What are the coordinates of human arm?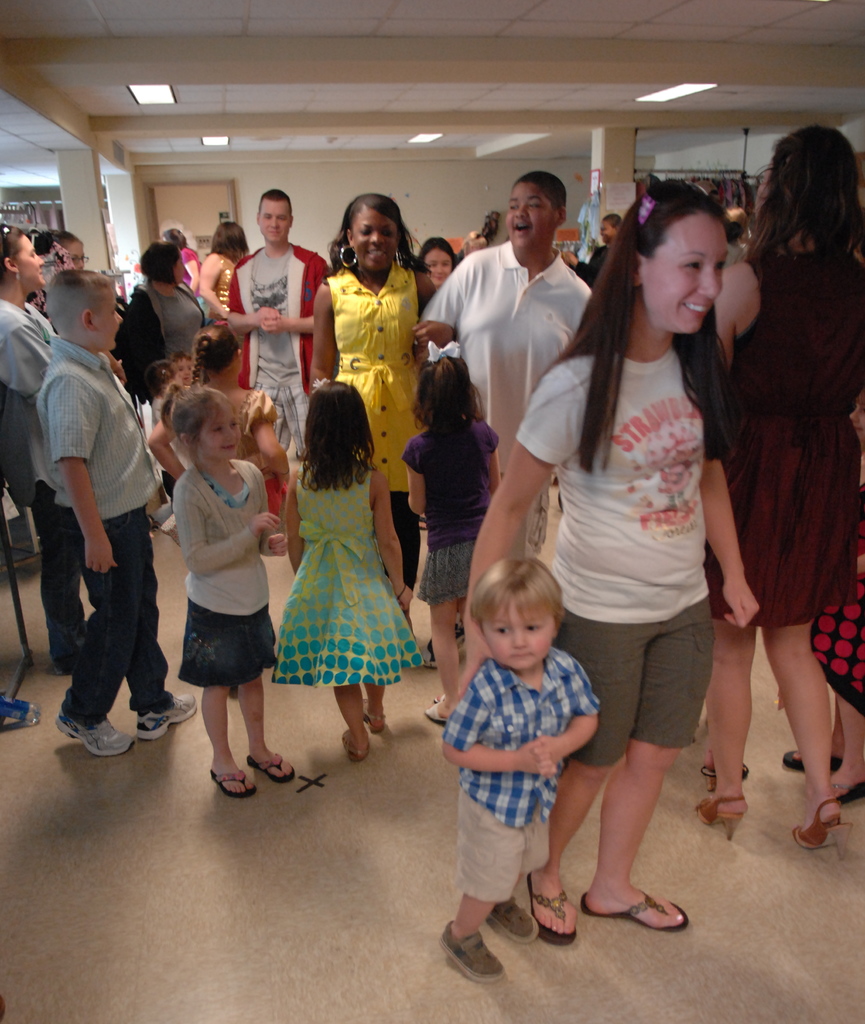
441/675/564/783.
